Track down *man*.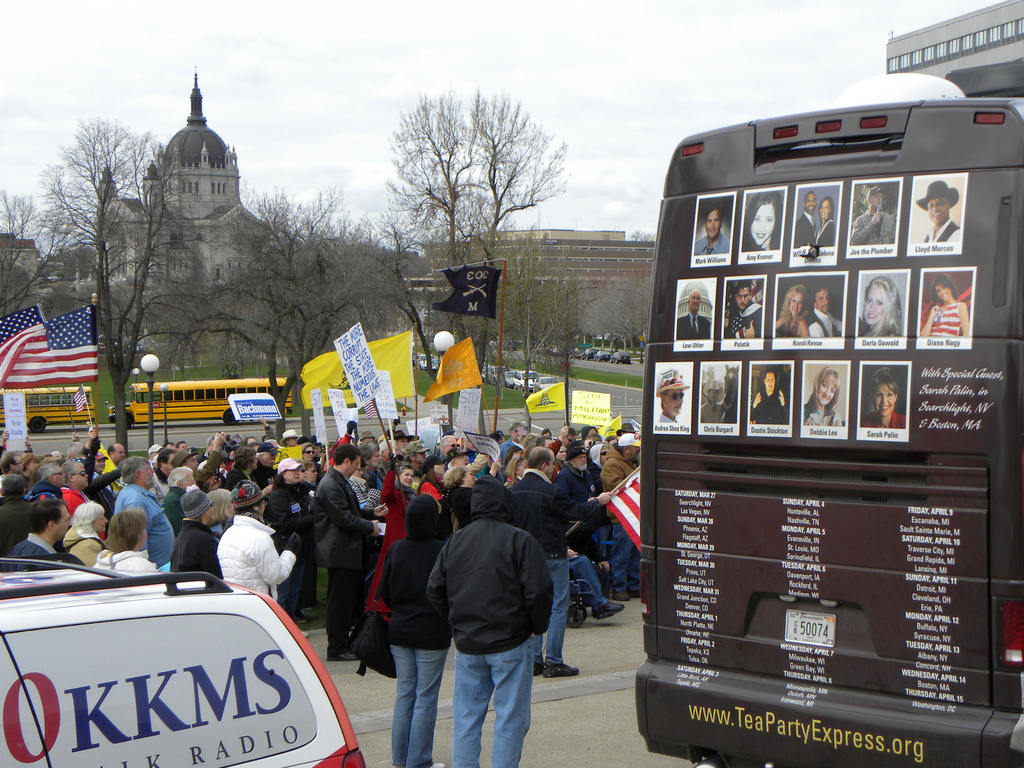
Tracked to left=648, top=365, right=690, bottom=423.
